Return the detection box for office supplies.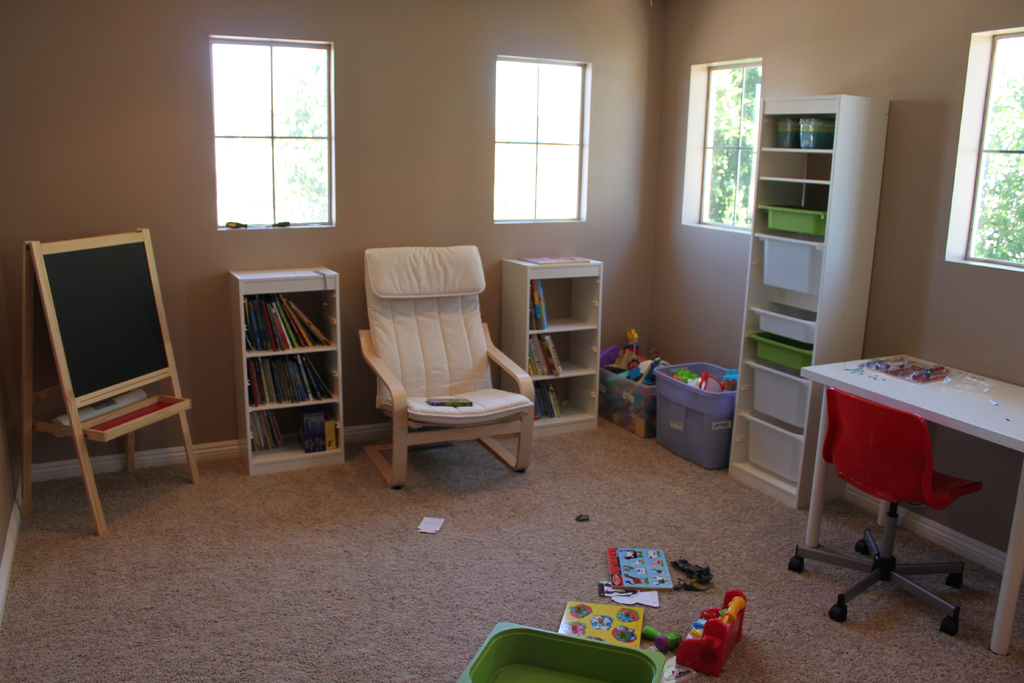
232 269 334 473.
